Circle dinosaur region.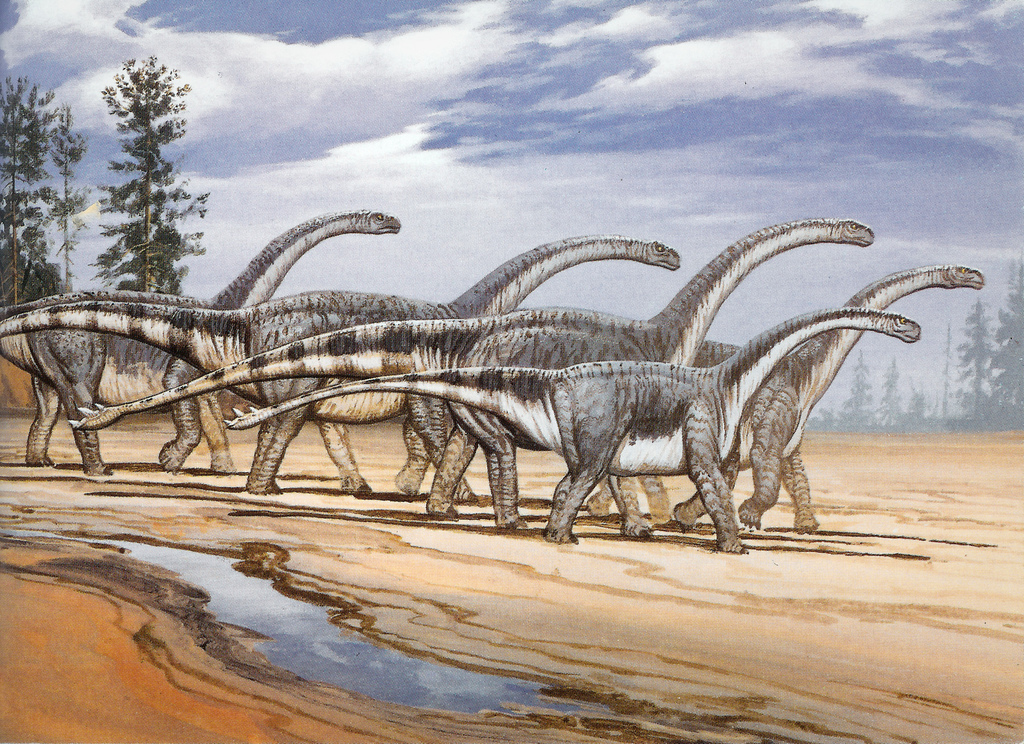
Region: [x1=419, y1=261, x2=983, y2=532].
